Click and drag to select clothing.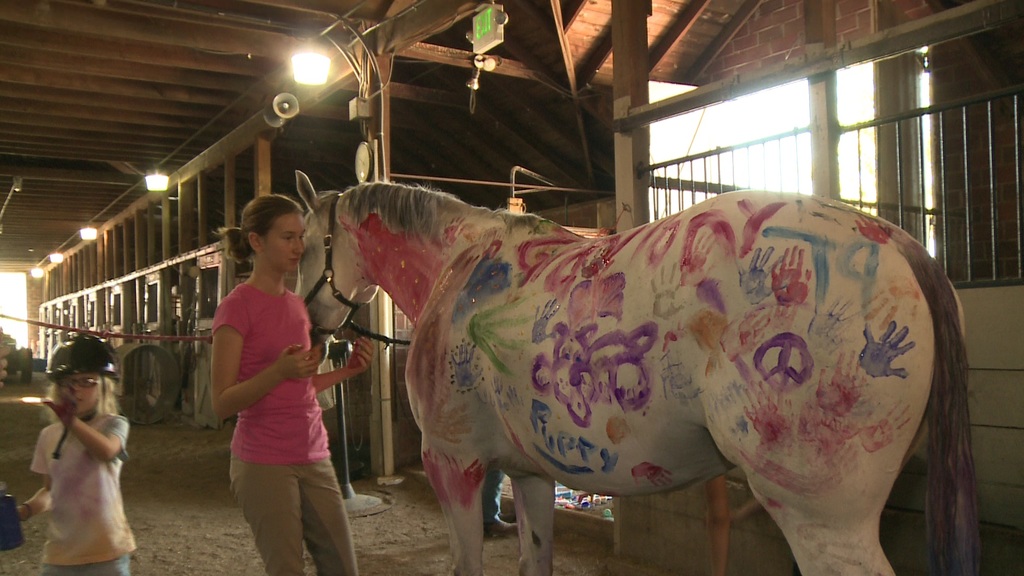
Selection: Rect(227, 456, 364, 575).
